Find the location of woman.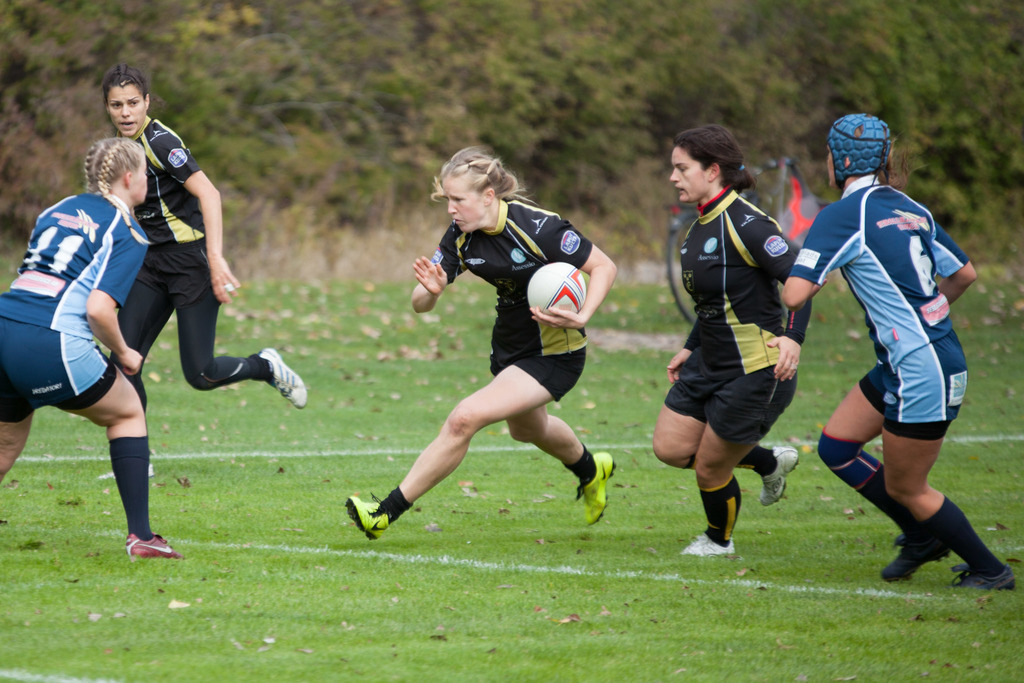
Location: BBox(0, 133, 180, 572).
